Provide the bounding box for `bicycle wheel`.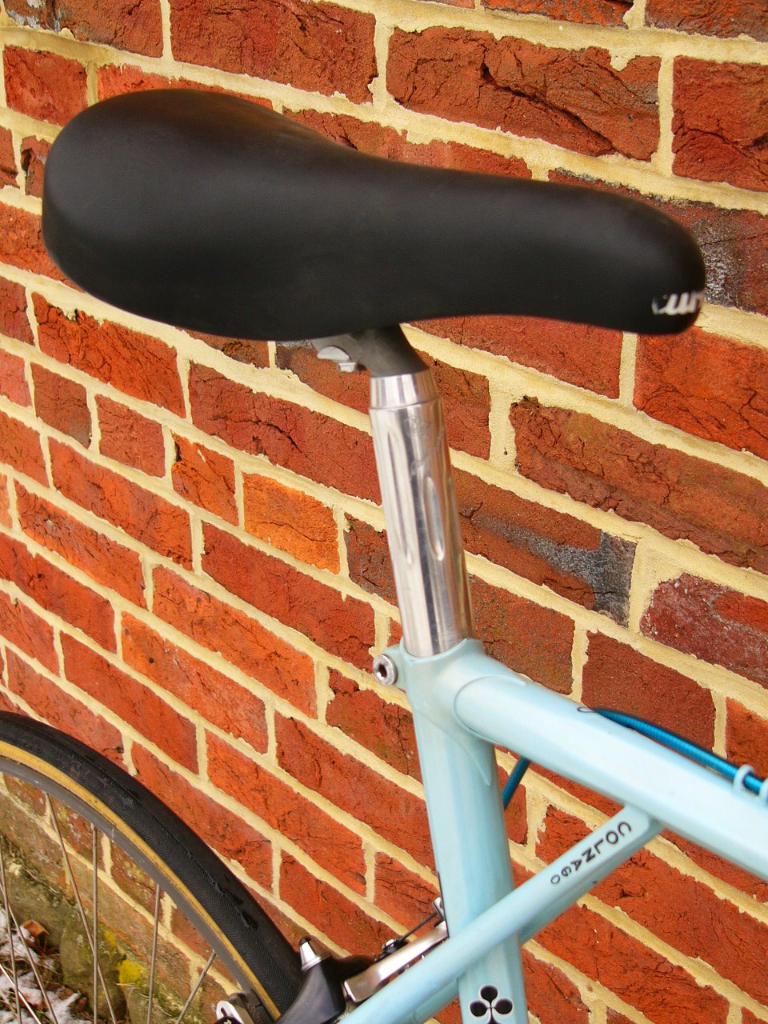
bbox=[2, 714, 281, 1016].
